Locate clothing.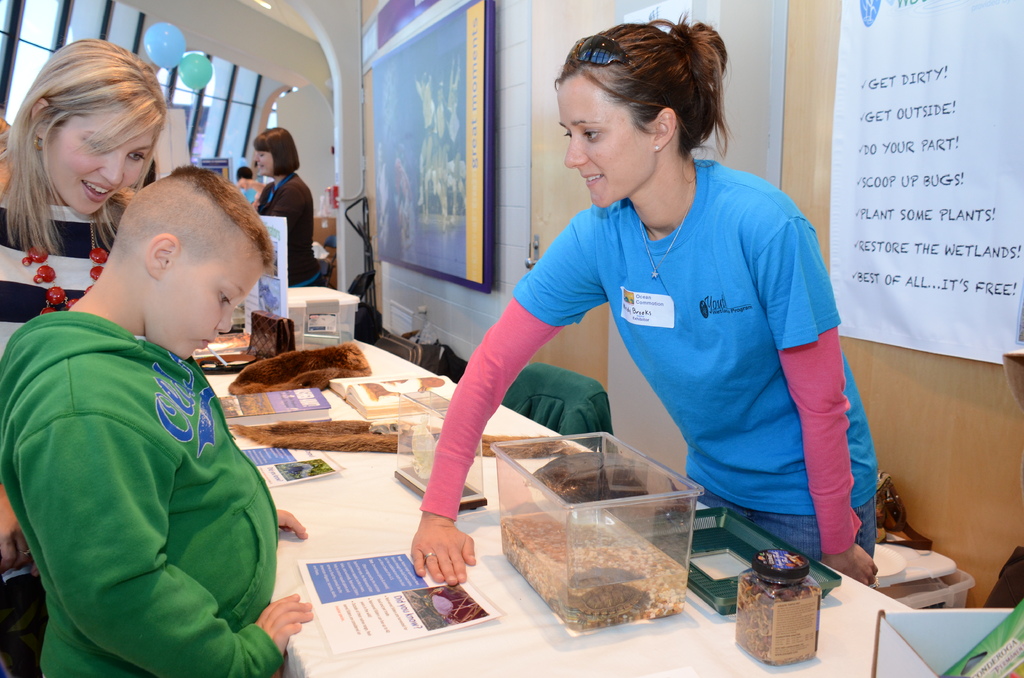
Bounding box: (left=0, top=306, right=283, bottom=677).
